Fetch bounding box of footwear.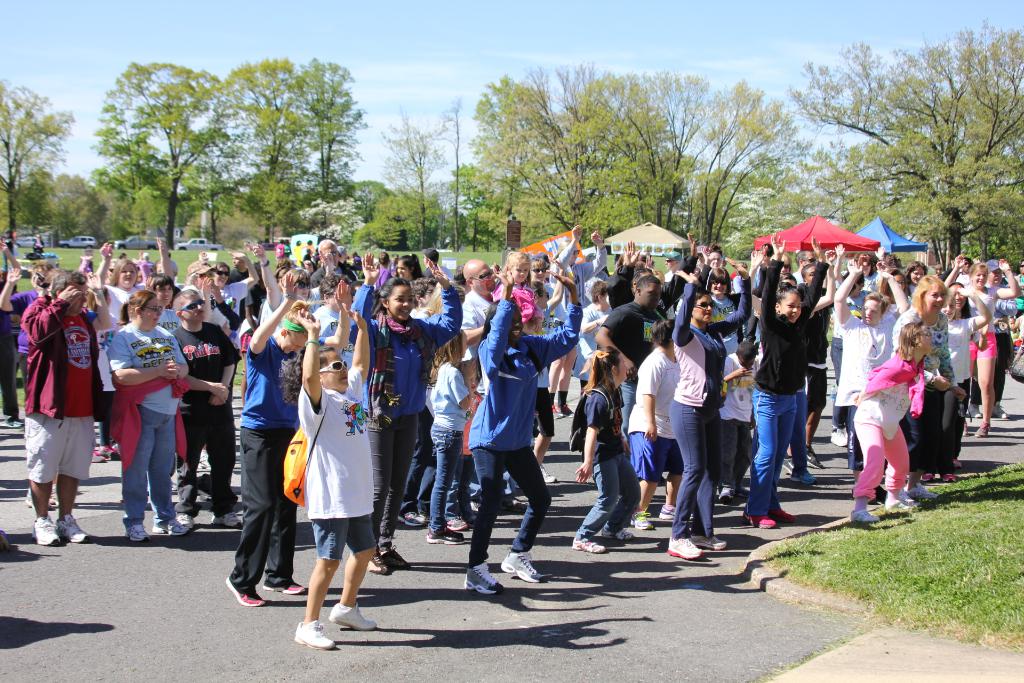
Bbox: 458 513 474 528.
